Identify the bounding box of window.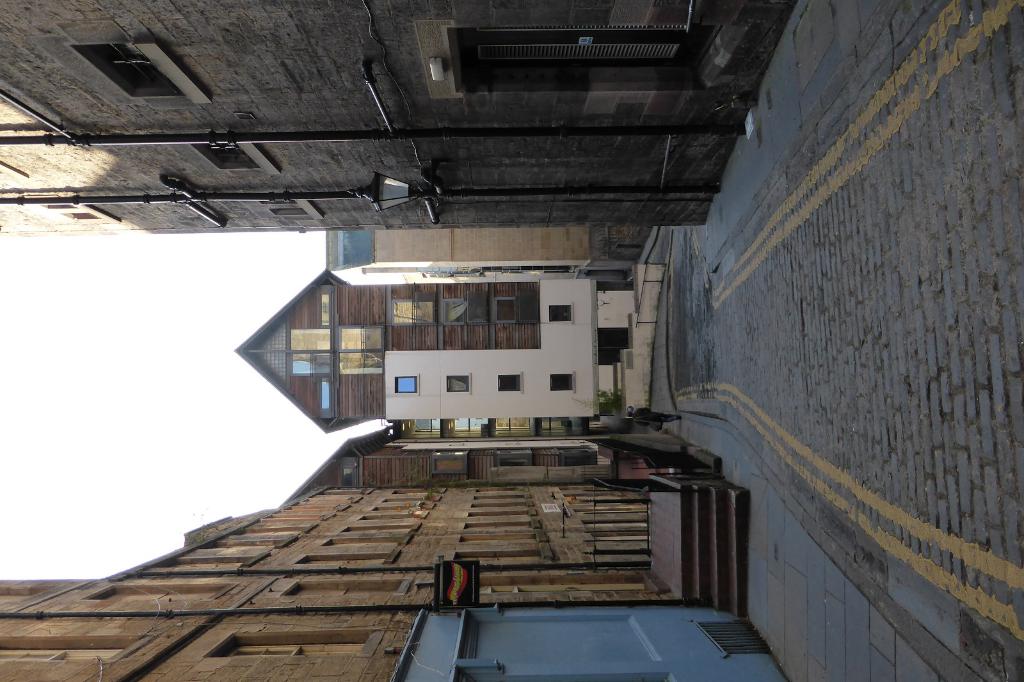
rect(259, 195, 310, 224).
